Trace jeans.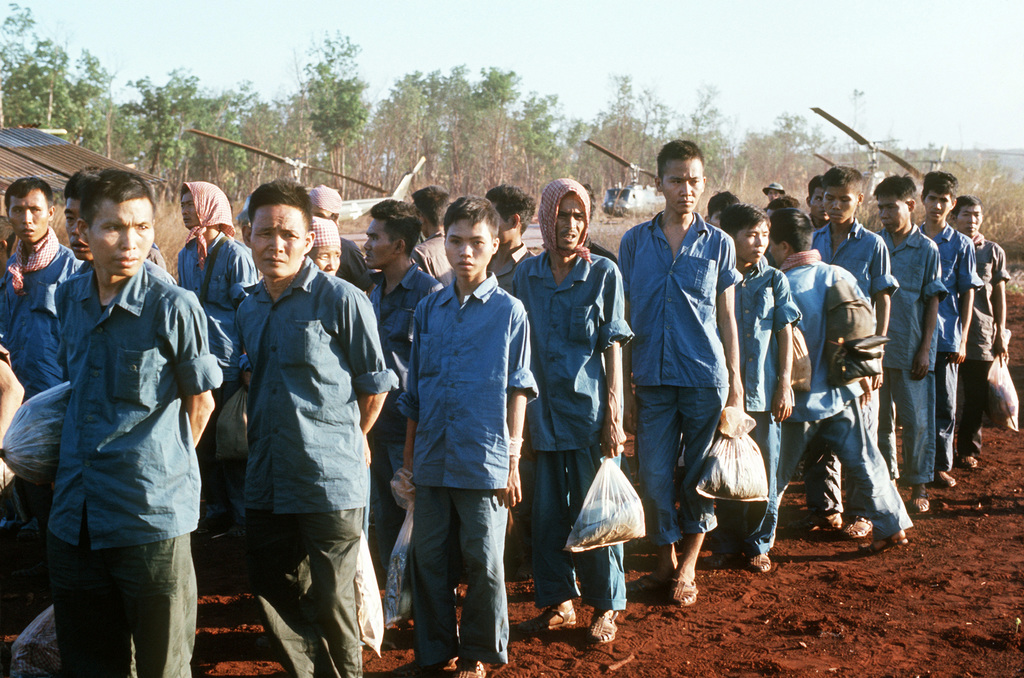
Traced to crop(814, 449, 856, 517).
